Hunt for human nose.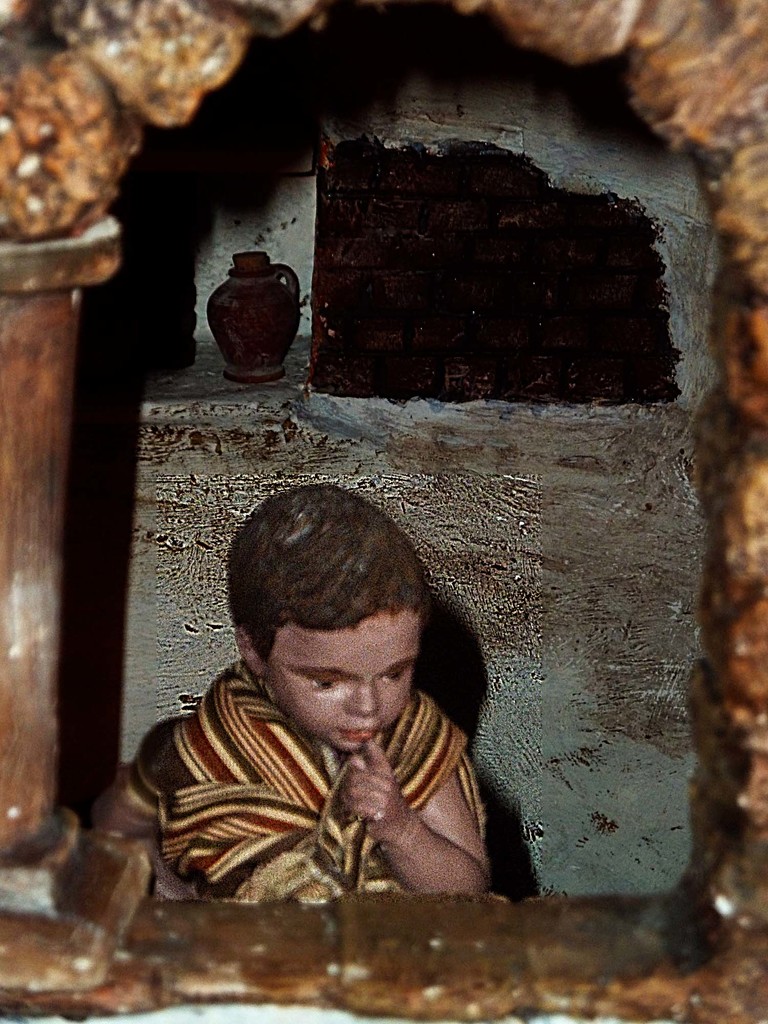
Hunted down at <box>349,679,380,716</box>.
